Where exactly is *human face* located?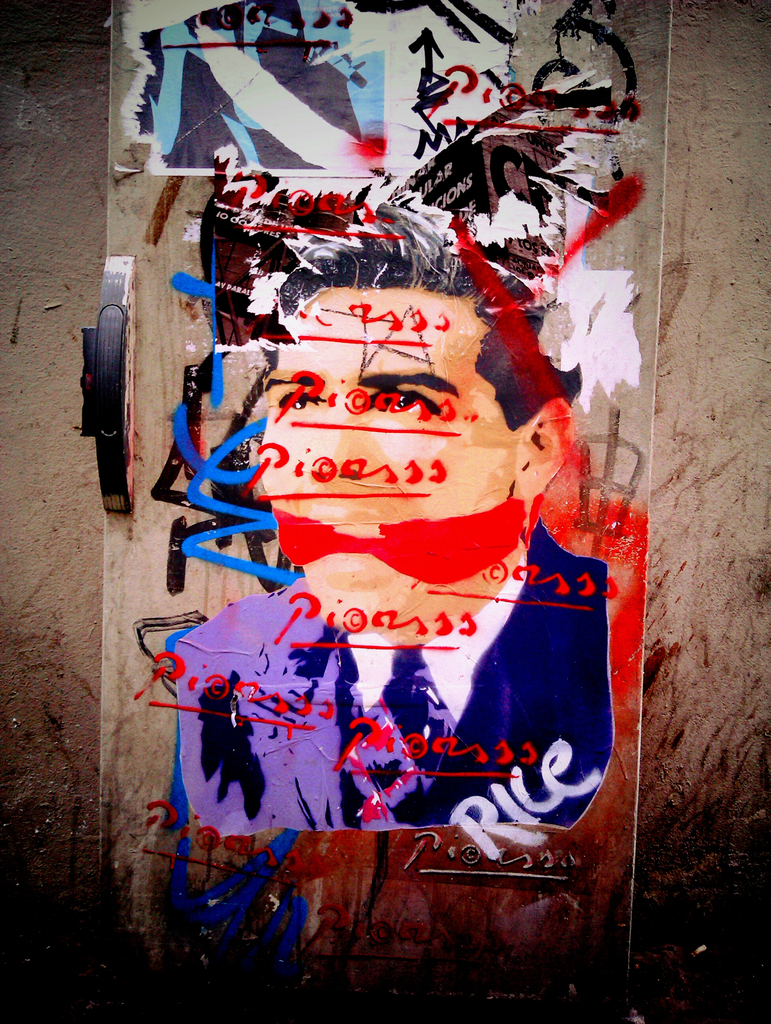
Its bounding box is bbox=[259, 289, 518, 616].
